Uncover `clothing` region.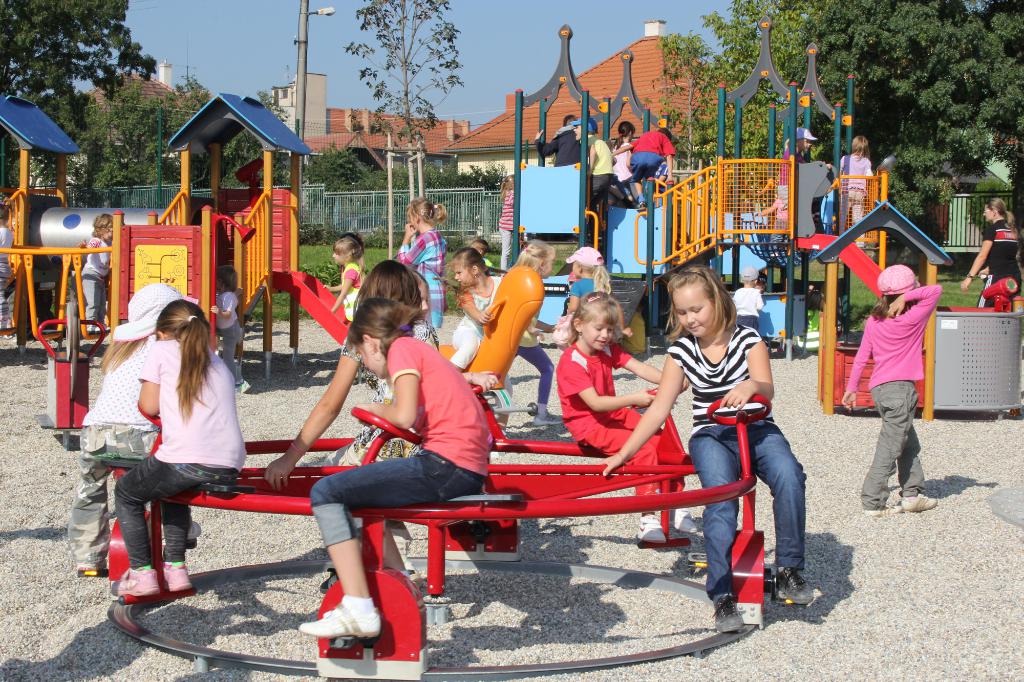
Uncovered: l=612, t=138, r=632, b=197.
